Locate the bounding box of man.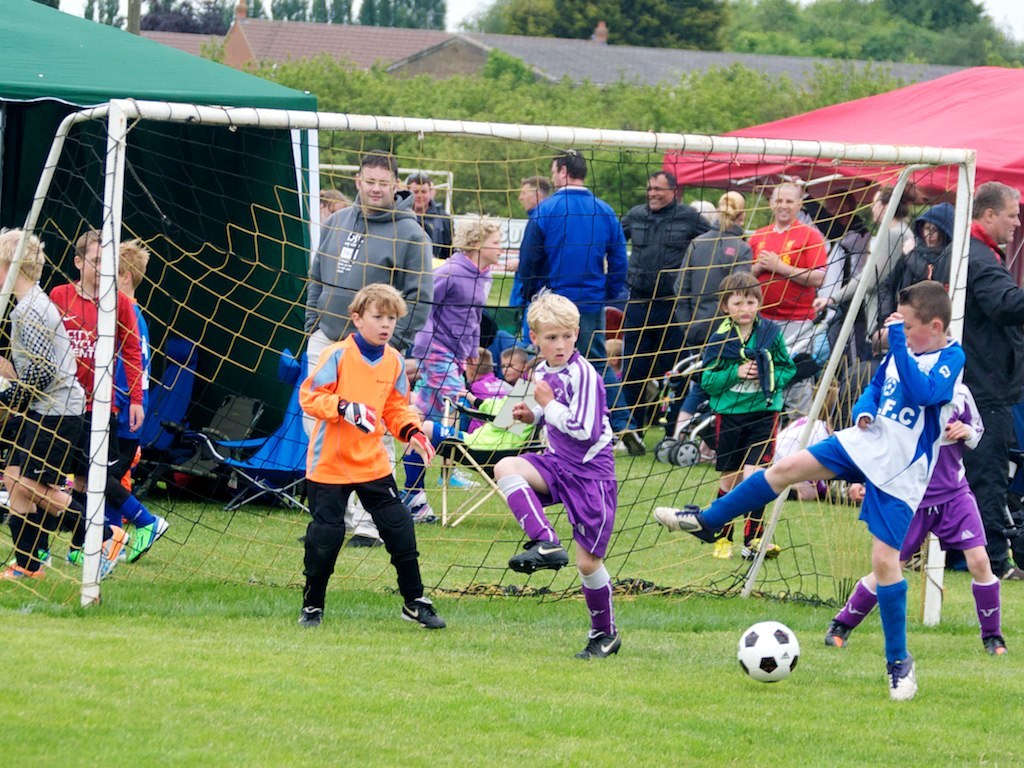
Bounding box: x1=936 y1=176 x2=1023 y2=588.
